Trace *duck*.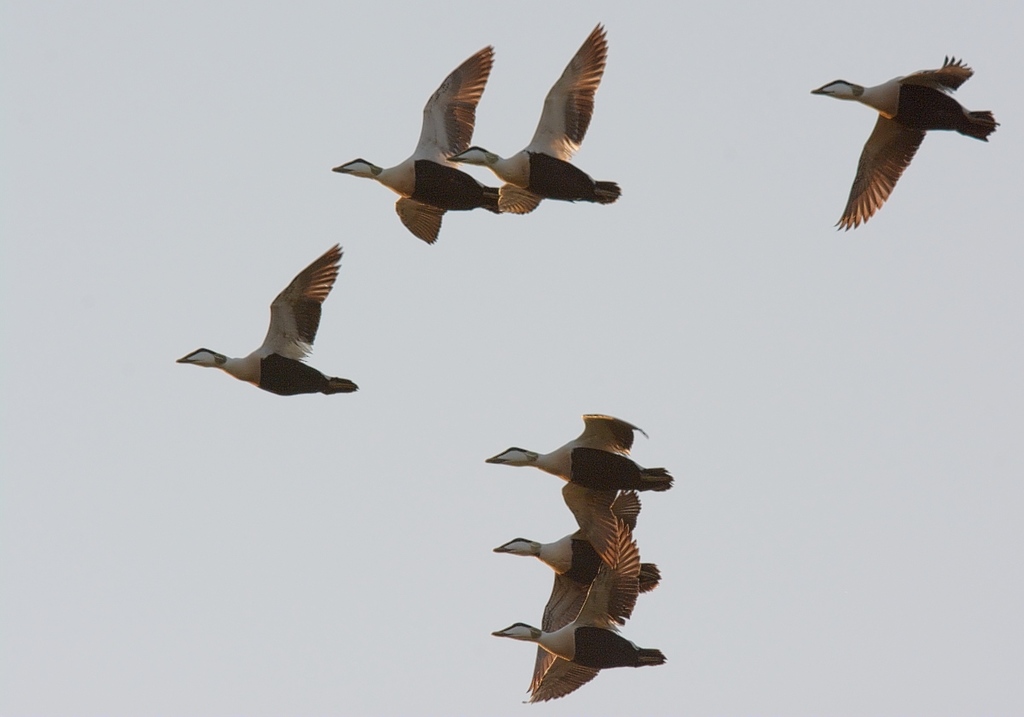
Traced to x1=809 y1=54 x2=1005 y2=230.
